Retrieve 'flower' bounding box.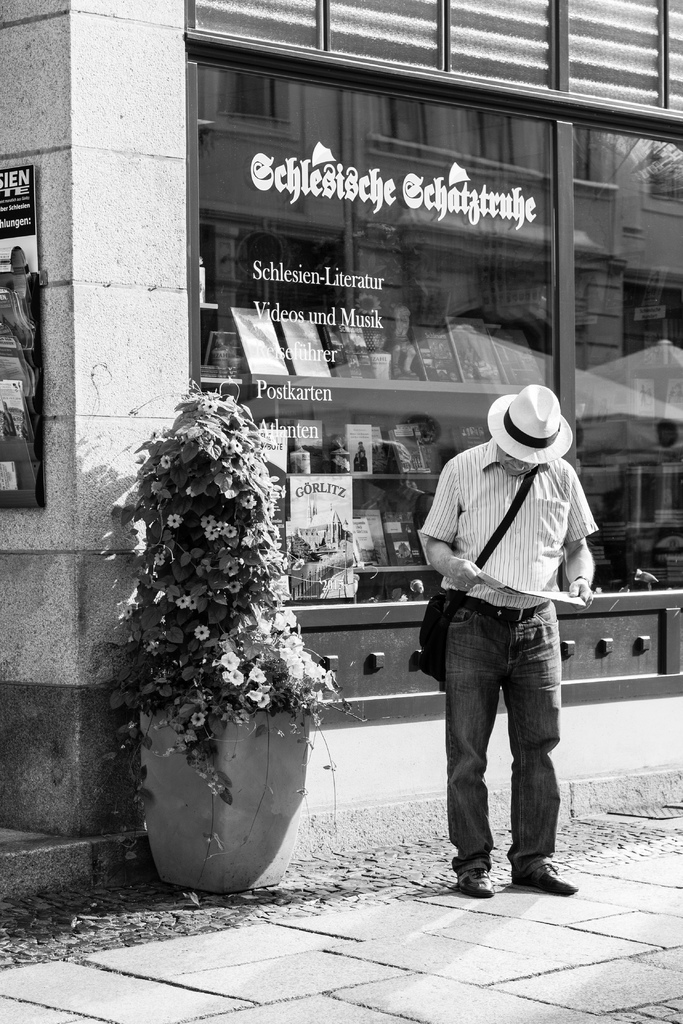
Bounding box: locate(283, 608, 295, 627).
